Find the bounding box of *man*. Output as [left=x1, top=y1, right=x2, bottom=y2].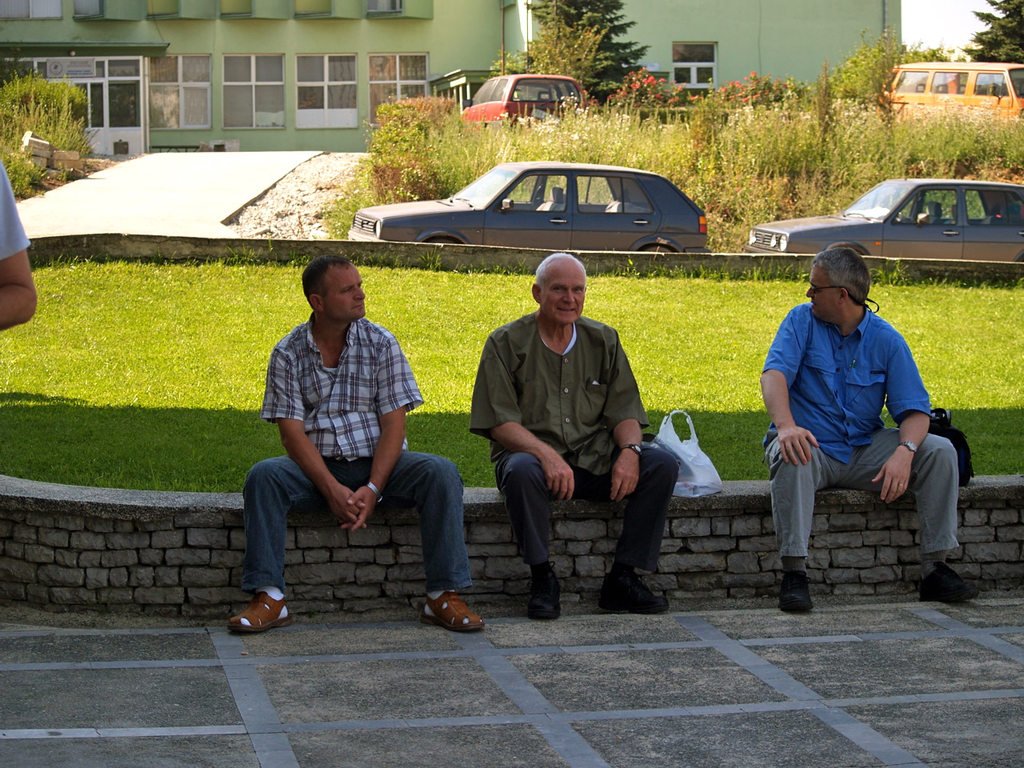
[left=0, top=154, right=46, bottom=331].
